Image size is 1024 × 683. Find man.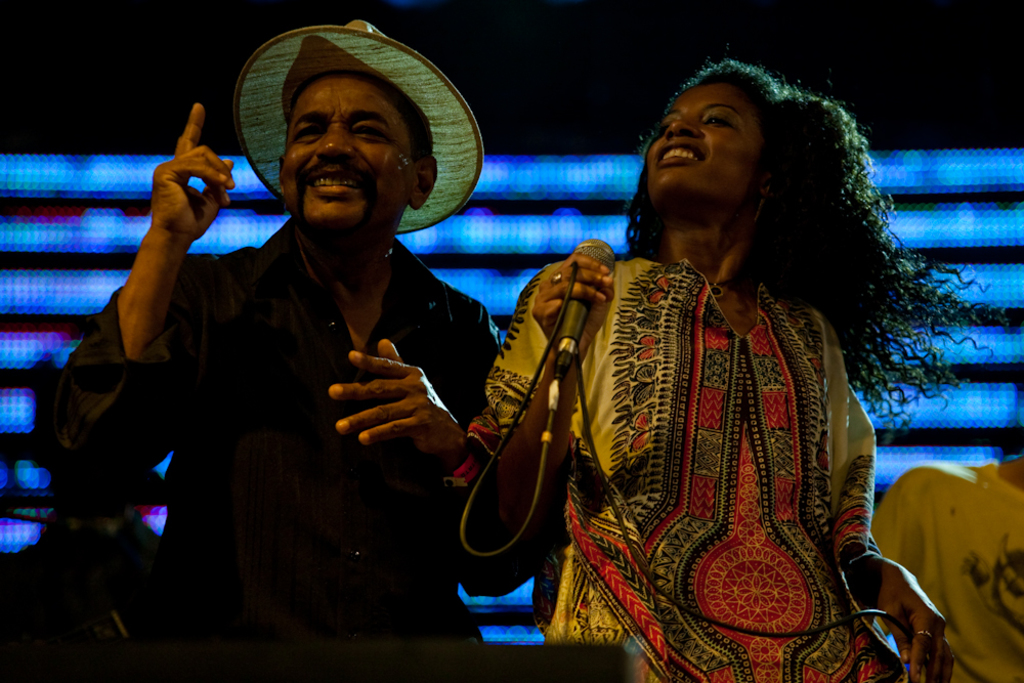
<box>78,28,571,647</box>.
